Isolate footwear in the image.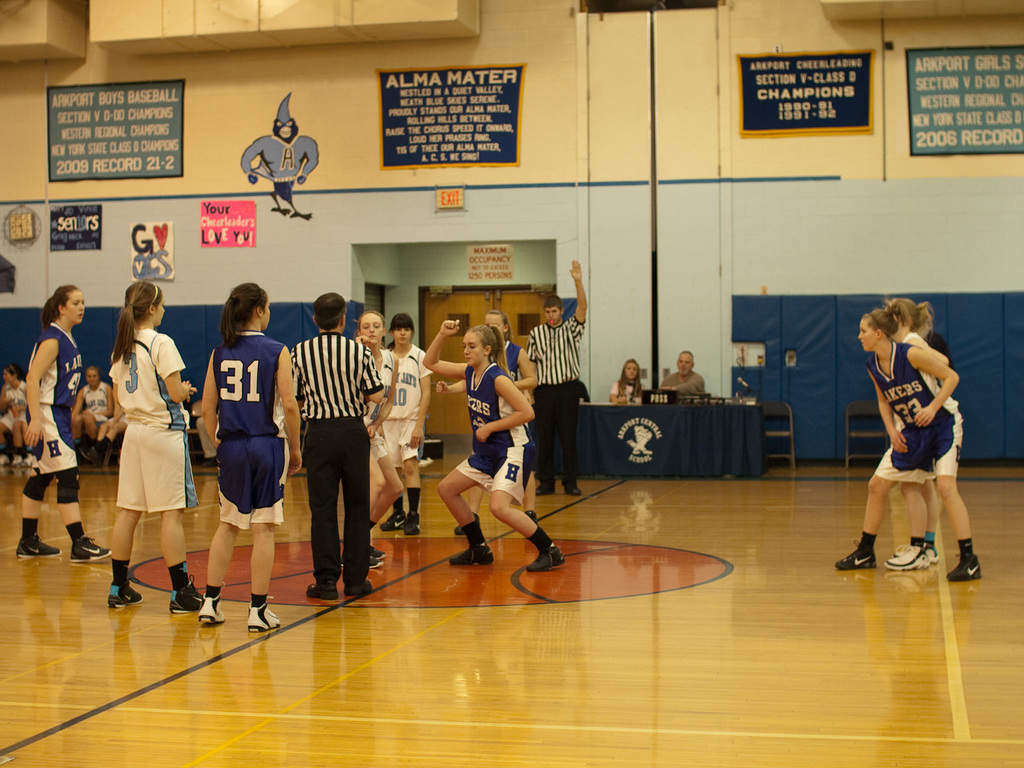
Isolated region: detection(363, 553, 382, 571).
